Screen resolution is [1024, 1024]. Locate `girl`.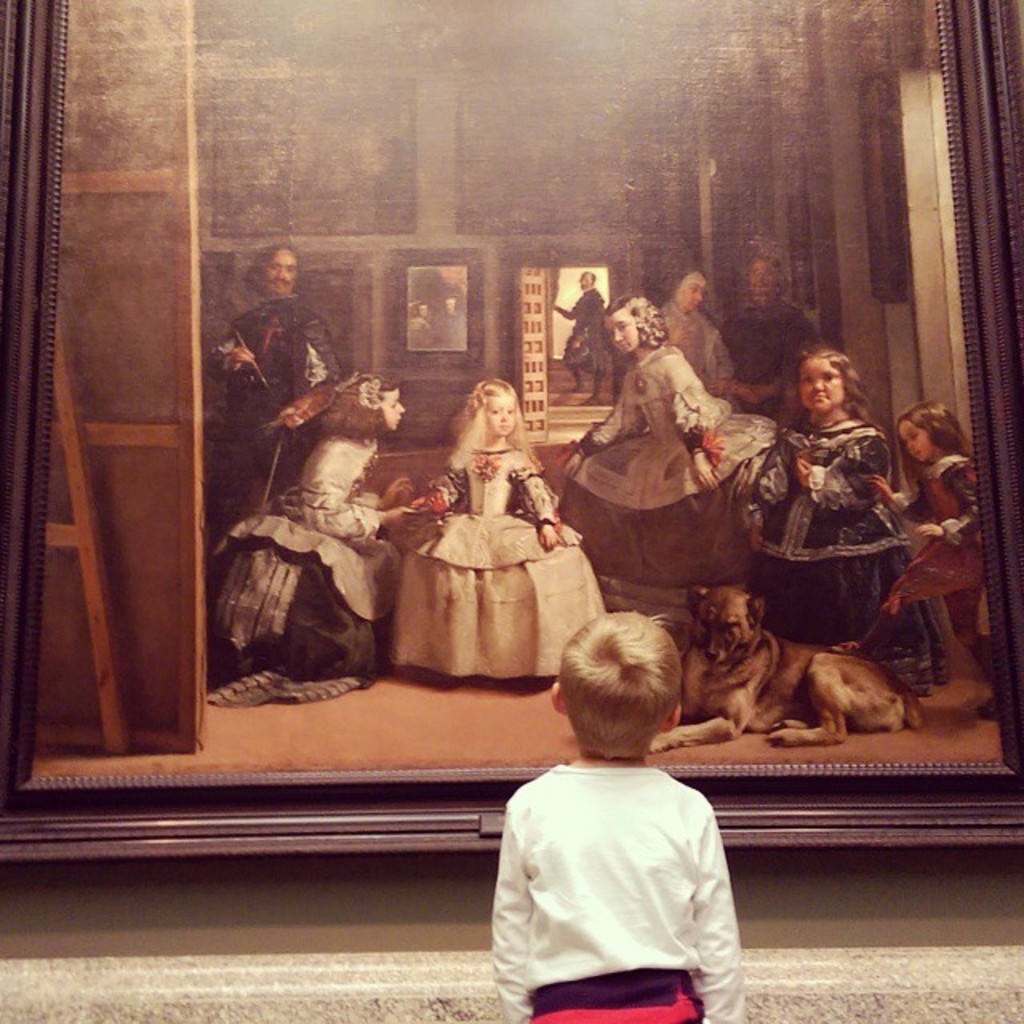
region(394, 382, 602, 682).
